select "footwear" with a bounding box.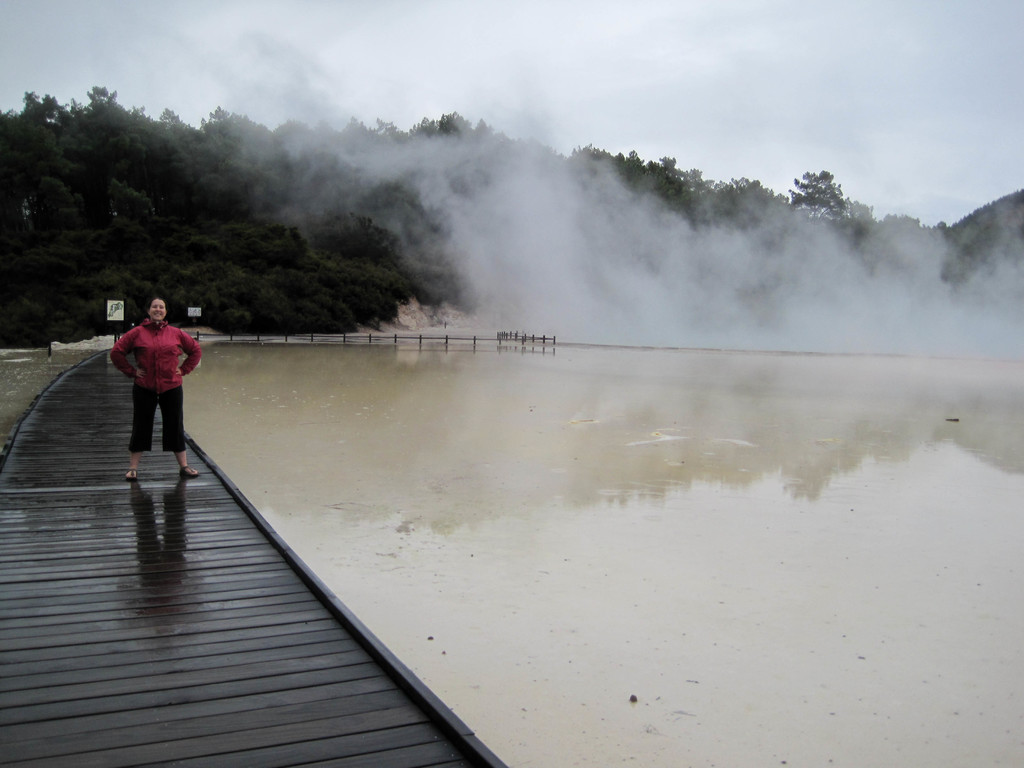
left=178, top=463, right=199, bottom=476.
